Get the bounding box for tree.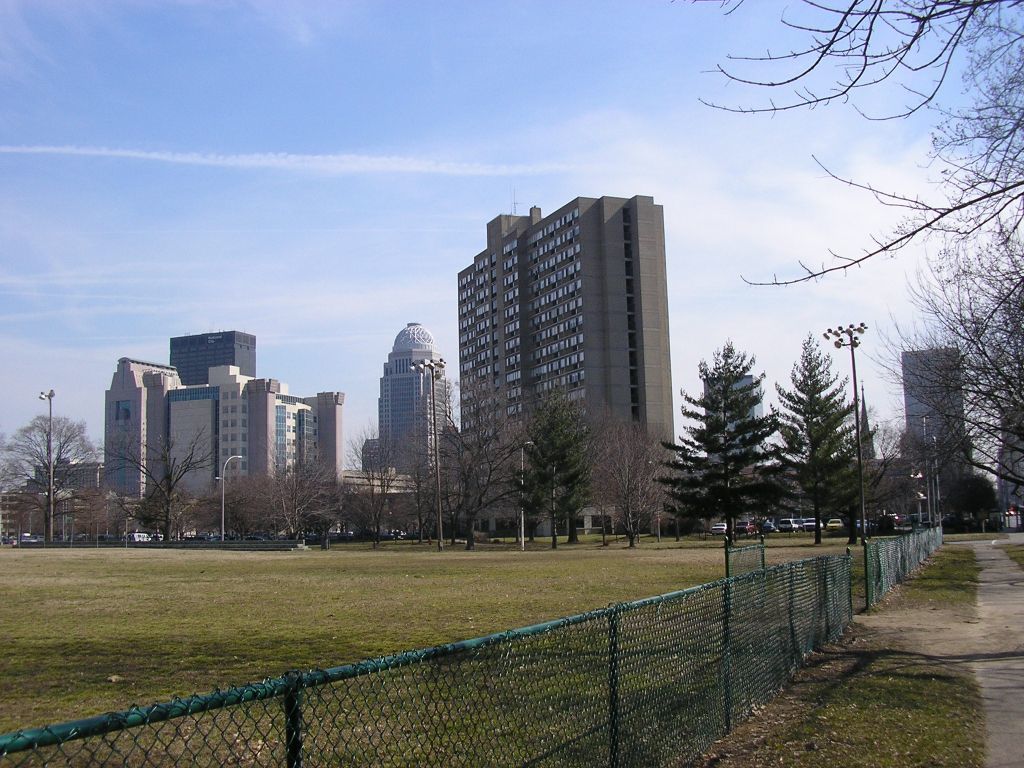
detection(512, 404, 578, 544).
